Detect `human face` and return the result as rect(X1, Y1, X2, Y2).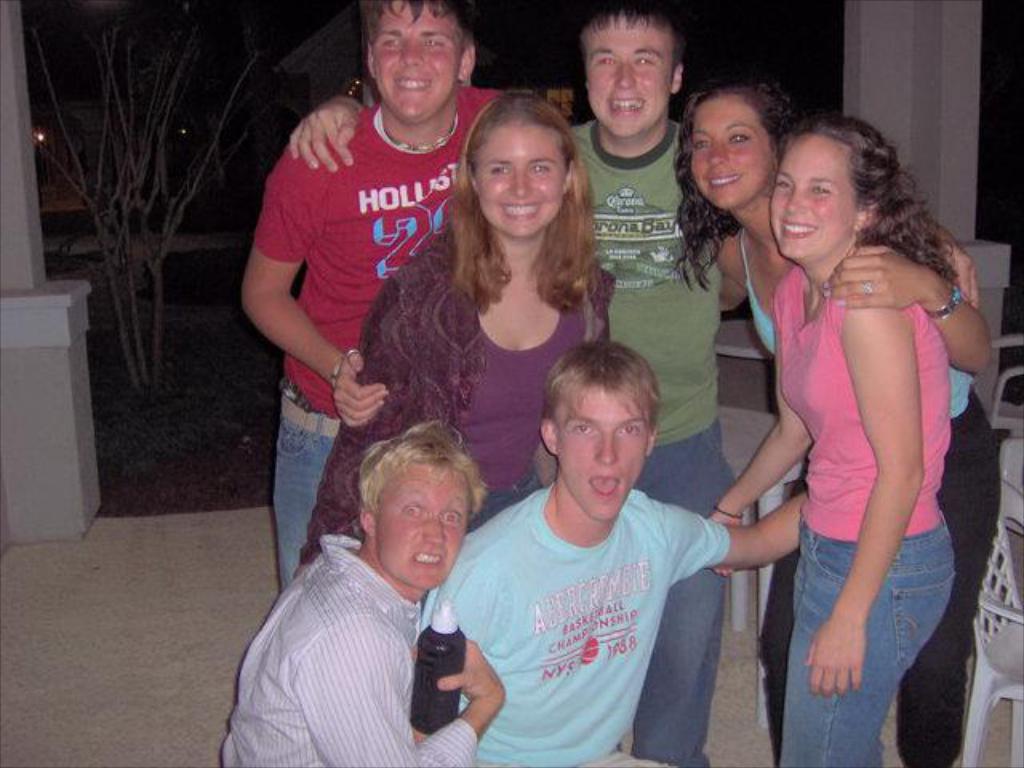
rect(475, 118, 568, 240).
